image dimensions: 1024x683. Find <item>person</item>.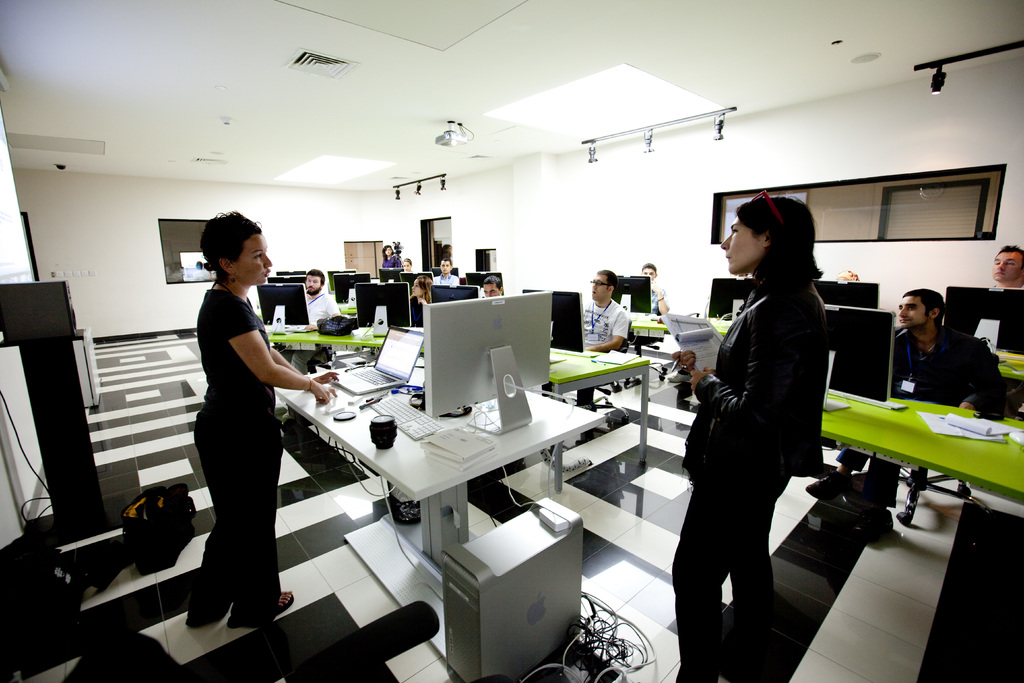
pyautogui.locateOnScreen(483, 276, 499, 296).
